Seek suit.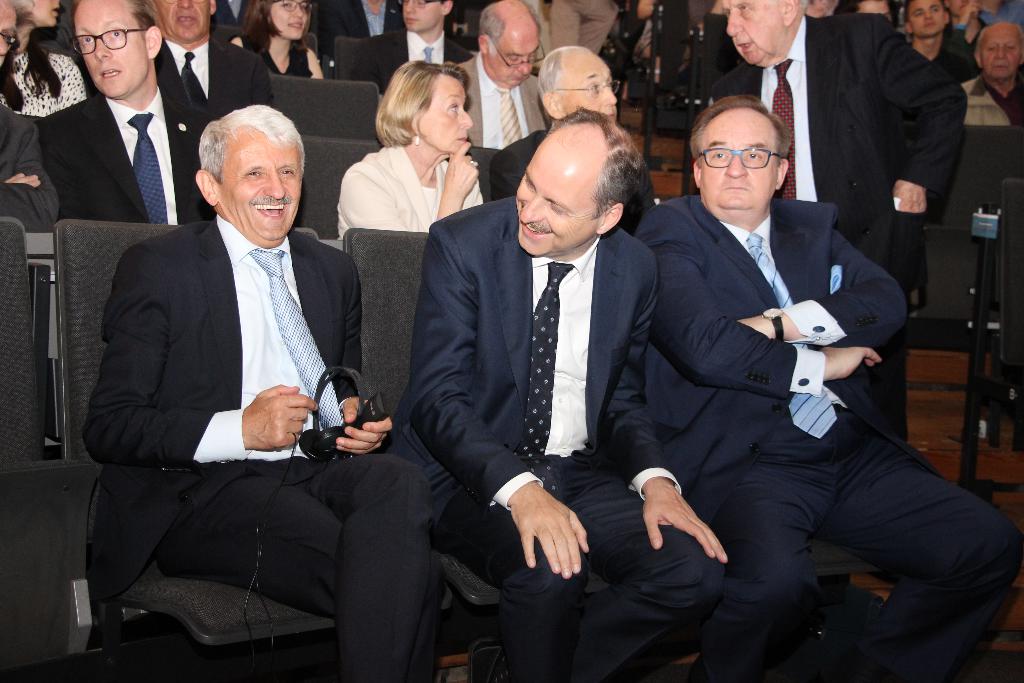
BBox(156, 38, 275, 127).
